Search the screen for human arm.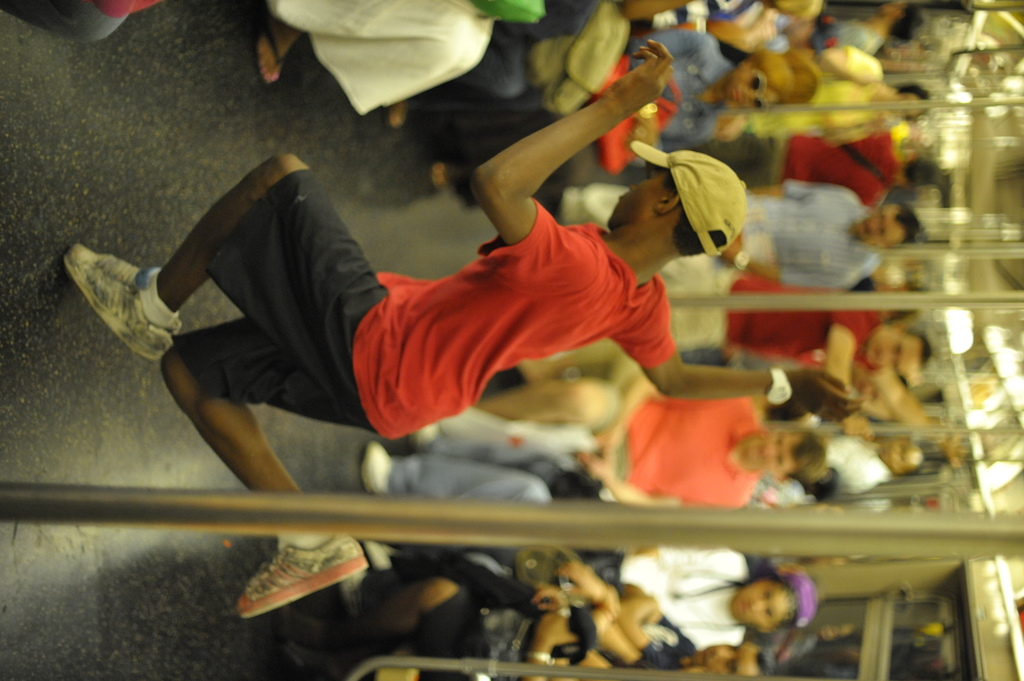
Found at bbox=[438, 81, 626, 247].
